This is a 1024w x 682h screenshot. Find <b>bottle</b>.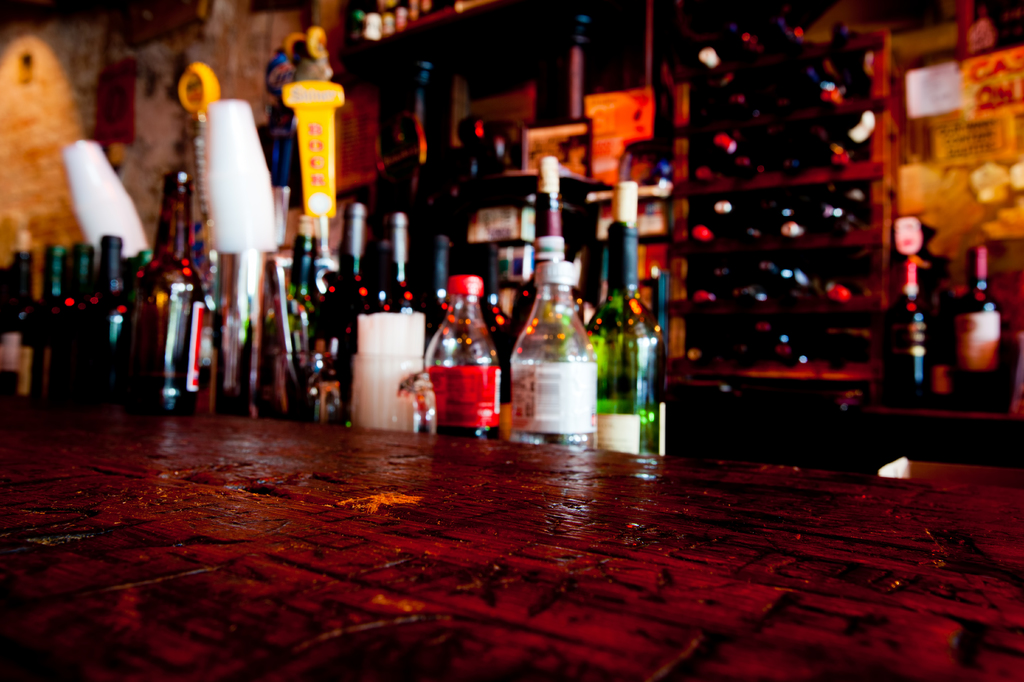
Bounding box: [187,245,229,410].
